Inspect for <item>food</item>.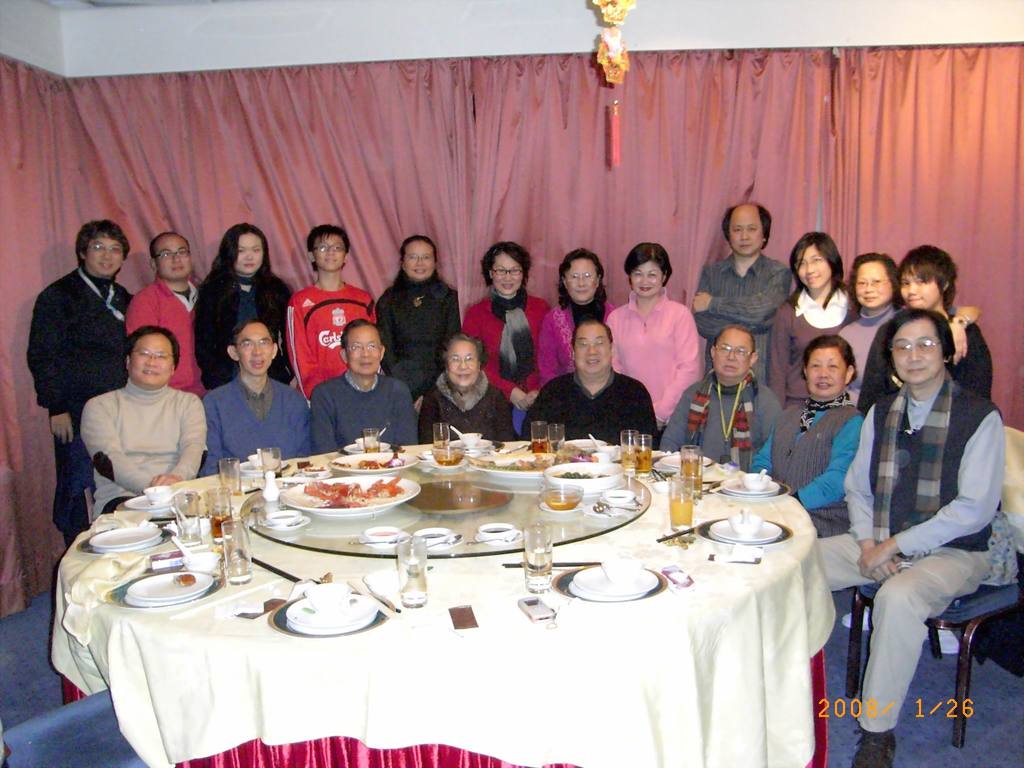
Inspection: bbox=(558, 471, 609, 481).
